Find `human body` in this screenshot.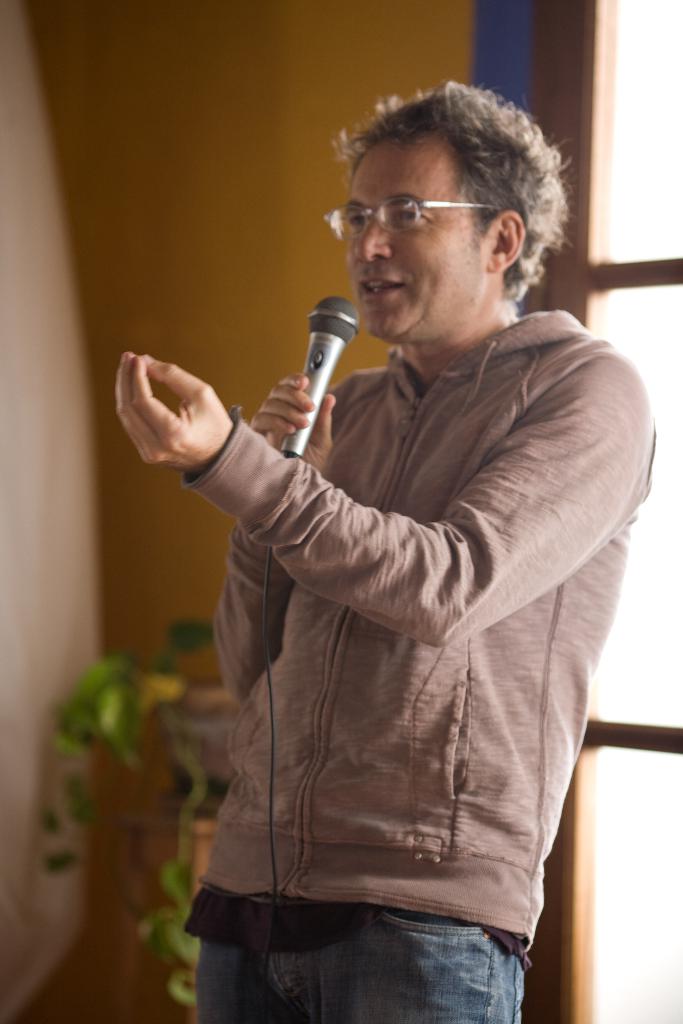
The bounding box for `human body` is 161,218,677,1023.
